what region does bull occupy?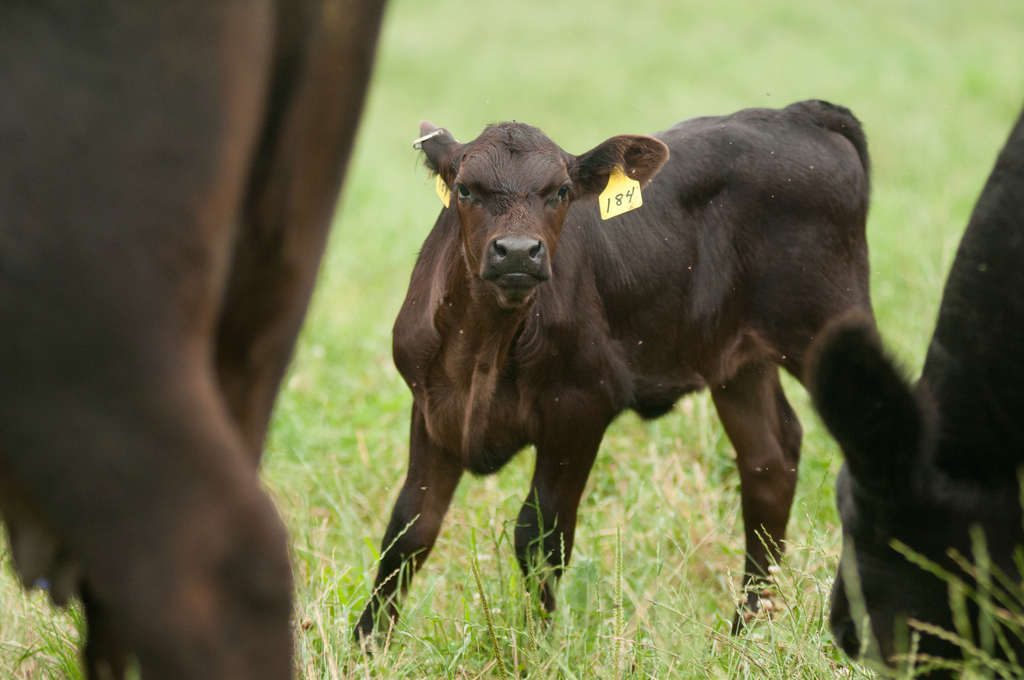
[left=355, top=93, right=876, bottom=651].
